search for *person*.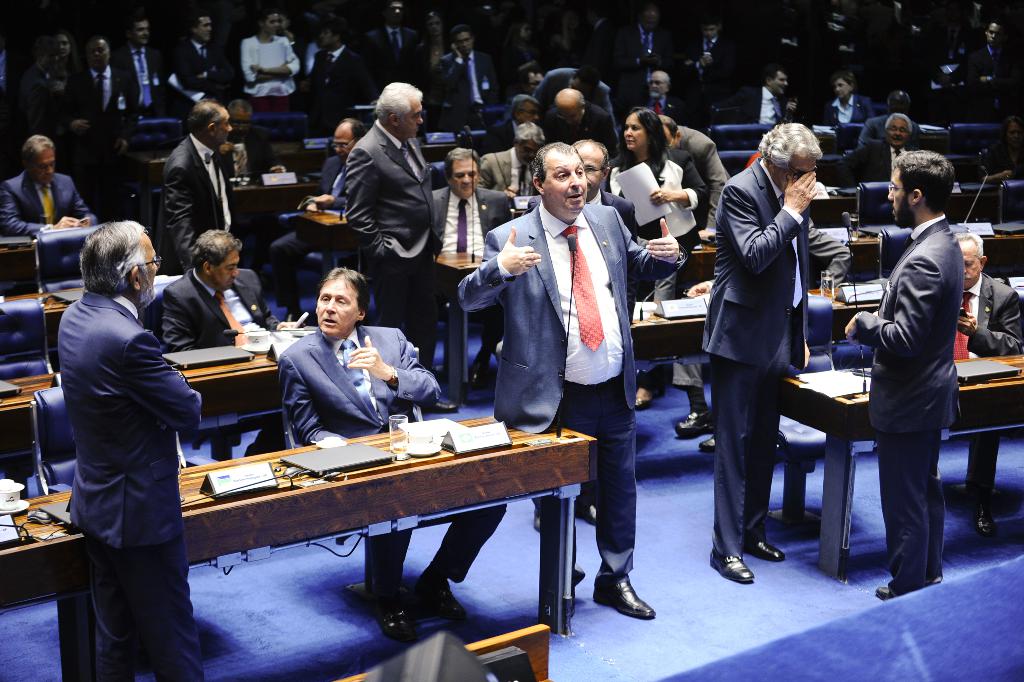
Found at (x1=544, y1=88, x2=615, y2=148).
